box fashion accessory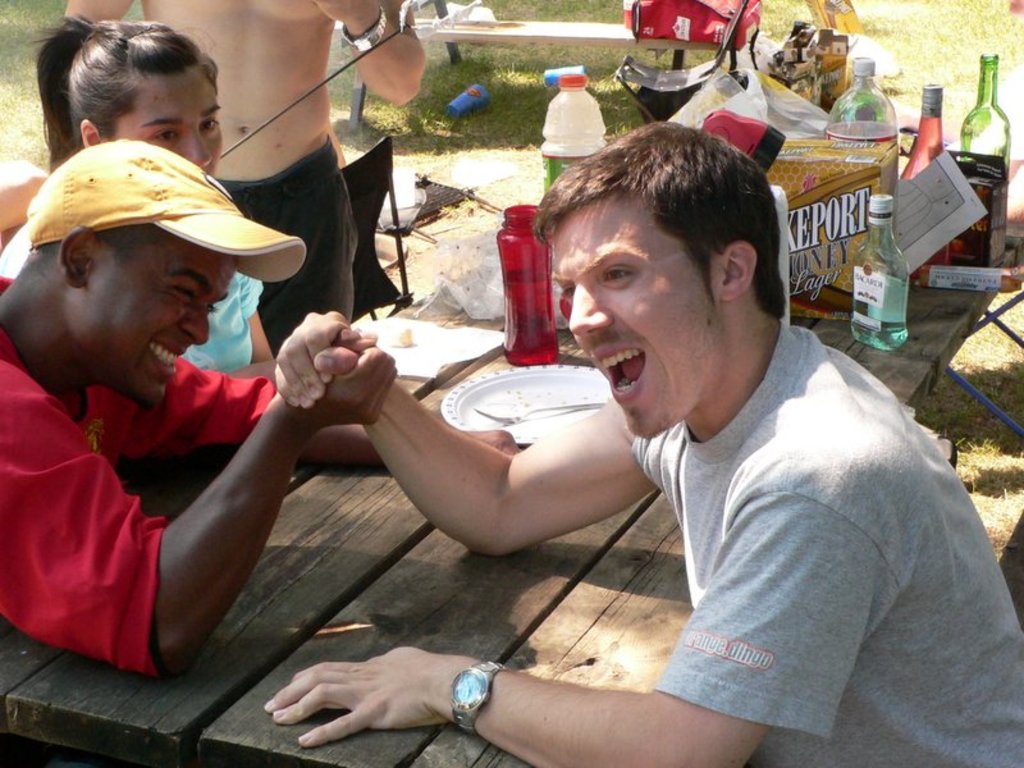
{"left": 338, "top": 6, "right": 385, "bottom": 51}
